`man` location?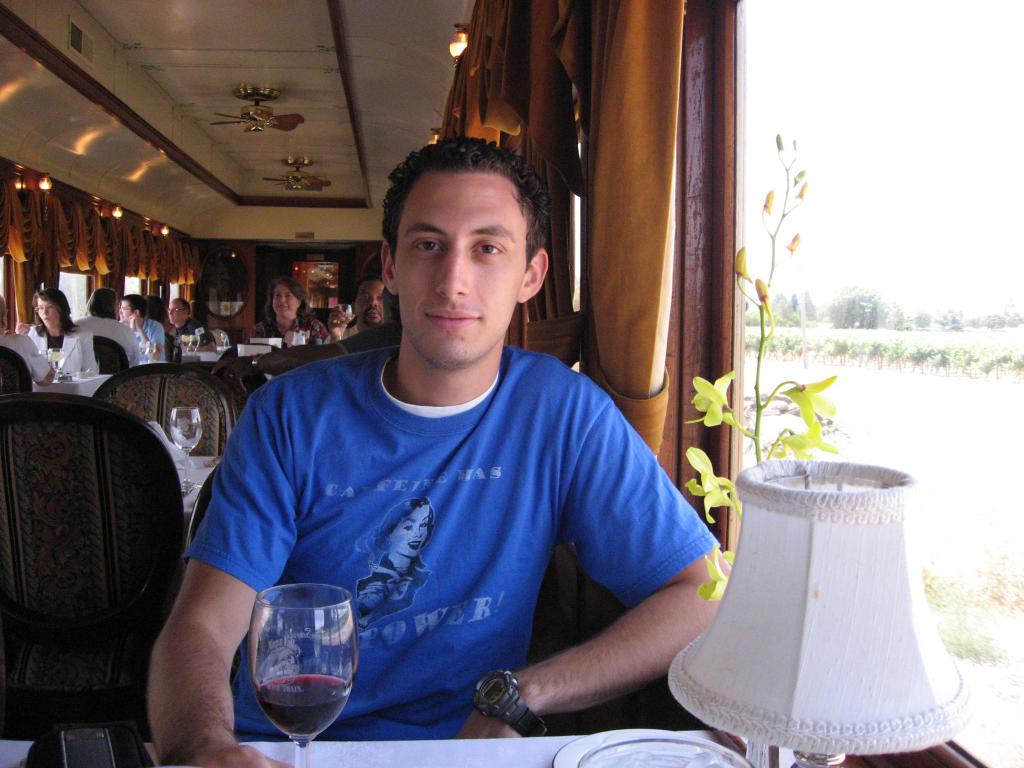
select_region(341, 274, 385, 336)
